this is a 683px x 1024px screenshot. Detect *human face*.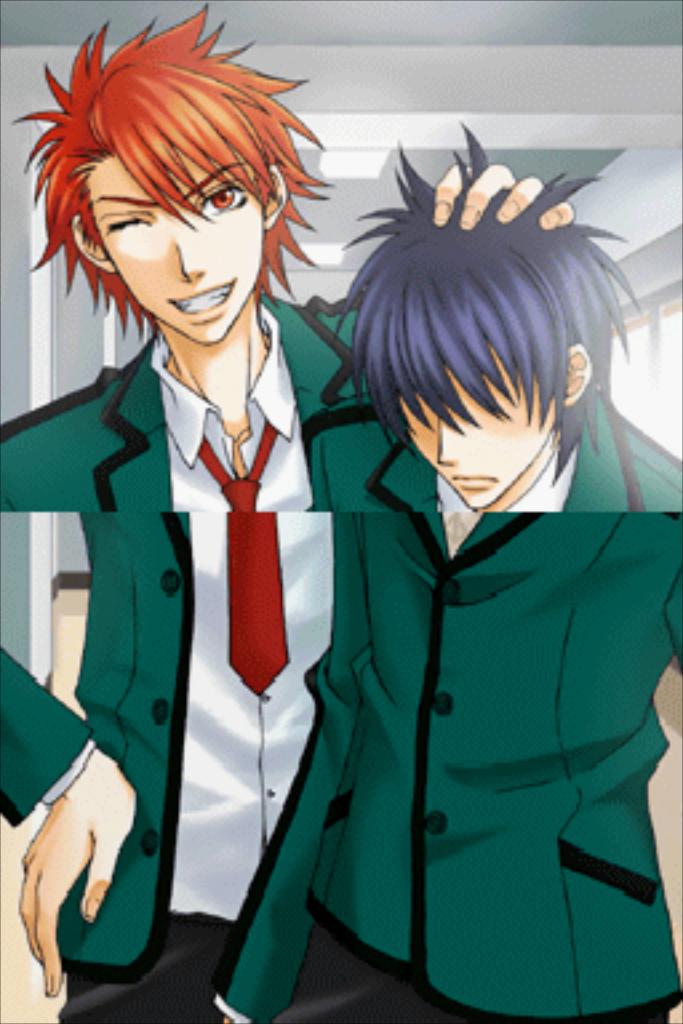
bbox=(398, 365, 558, 507).
